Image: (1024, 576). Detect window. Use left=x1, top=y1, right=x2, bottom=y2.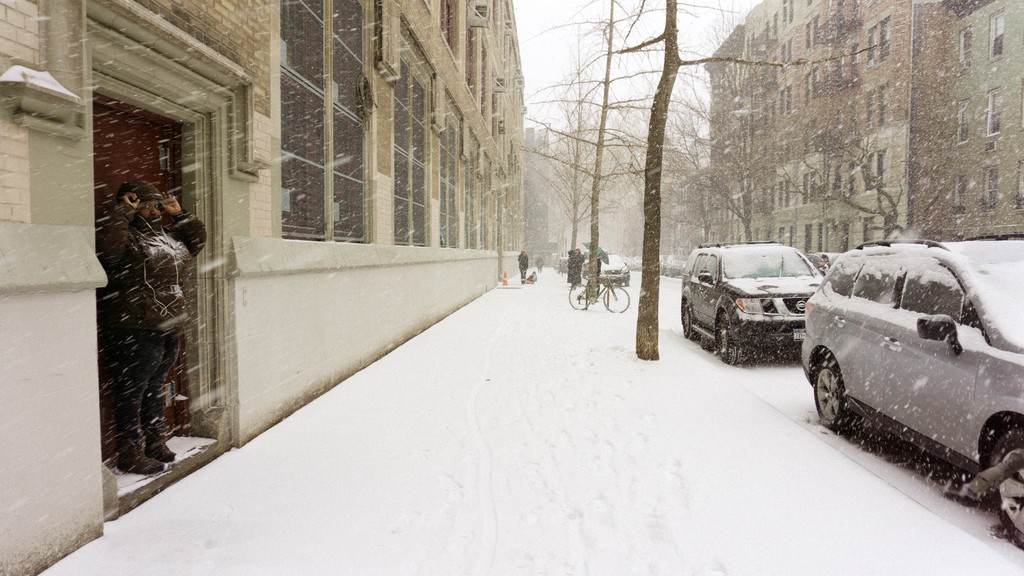
left=957, top=27, right=973, bottom=70.
